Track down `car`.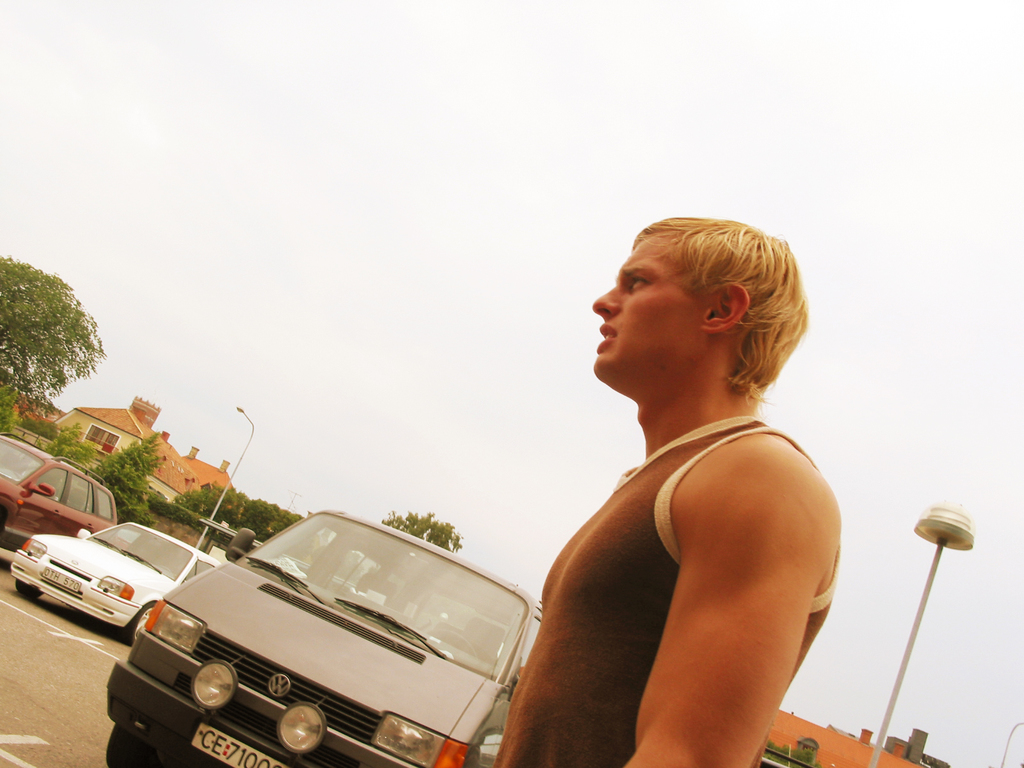
Tracked to pyautogui.locateOnScreen(0, 425, 116, 556).
